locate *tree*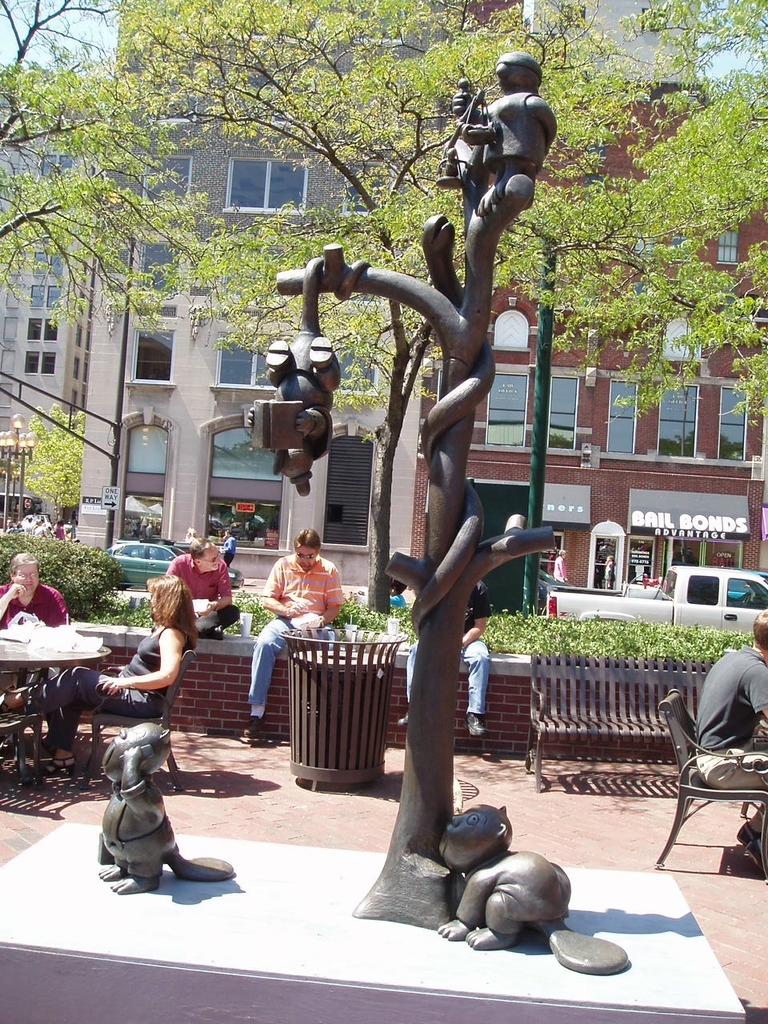
22, 404, 82, 533
